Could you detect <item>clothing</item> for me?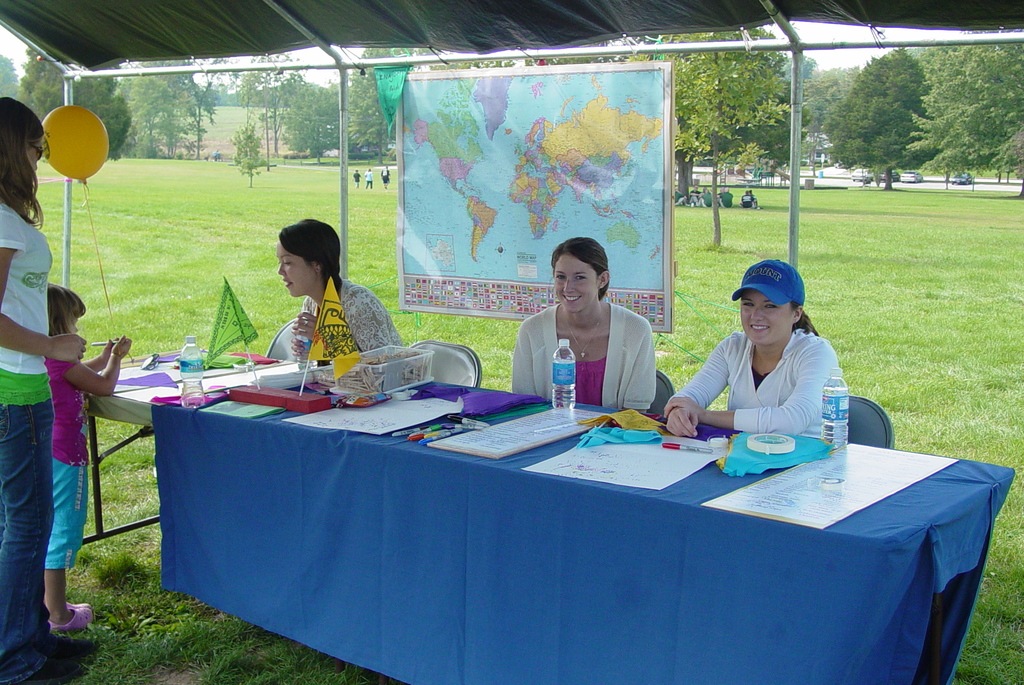
Detection result: bbox=(0, 193, 52, 684).
